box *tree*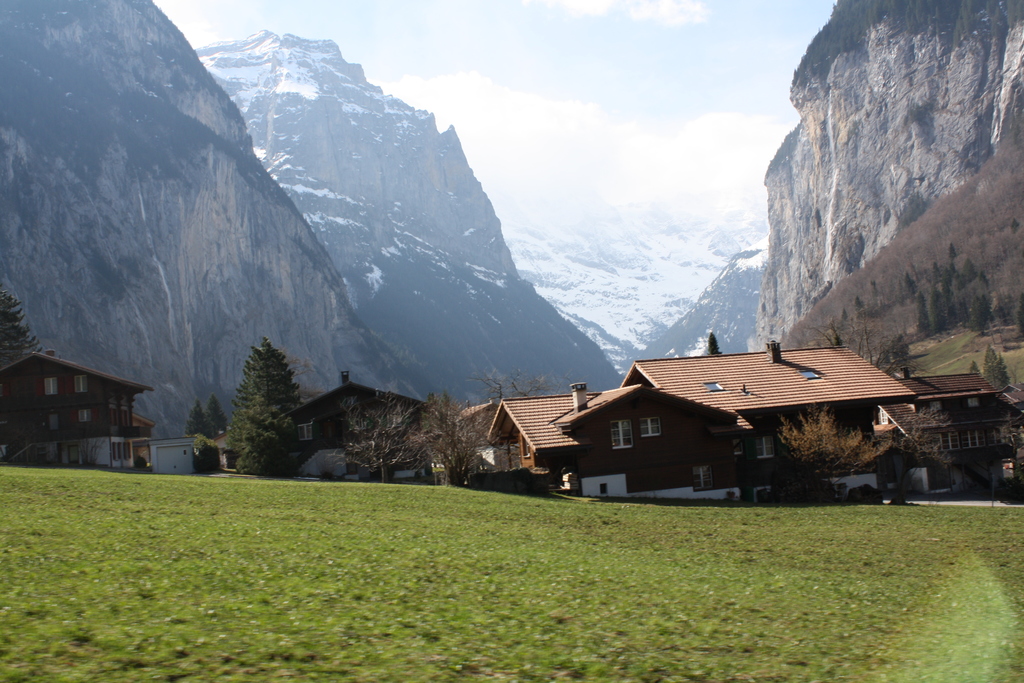
(431, 394, 490, 482)
